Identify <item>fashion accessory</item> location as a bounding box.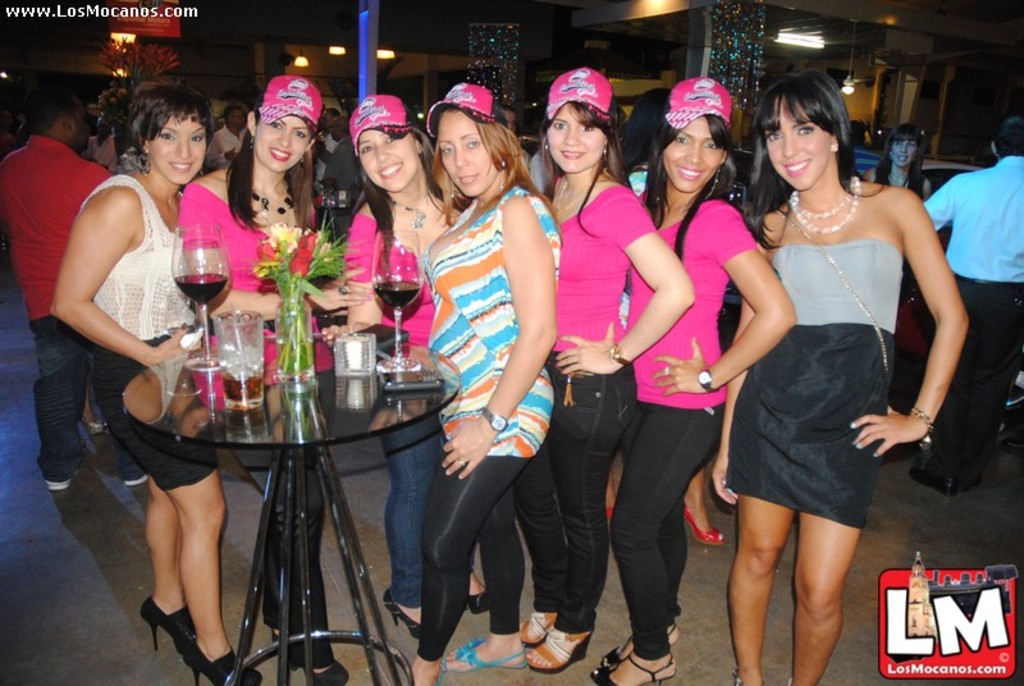
[x1=138, y1=604, x2=197, y2=658].
